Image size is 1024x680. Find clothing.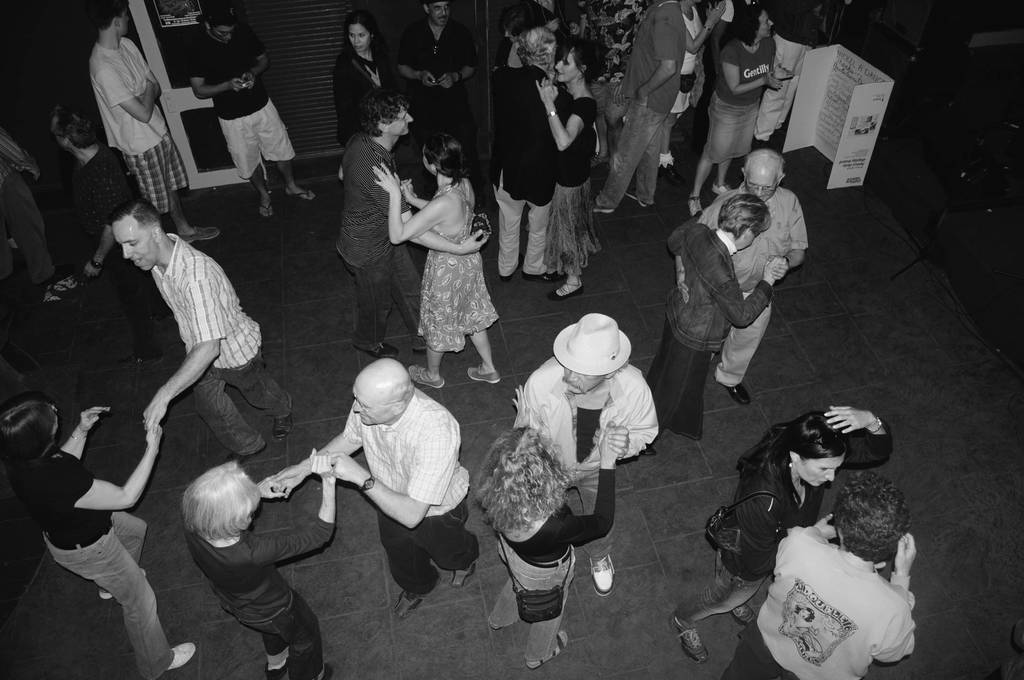
bbox(542, 97, 604, 276).
